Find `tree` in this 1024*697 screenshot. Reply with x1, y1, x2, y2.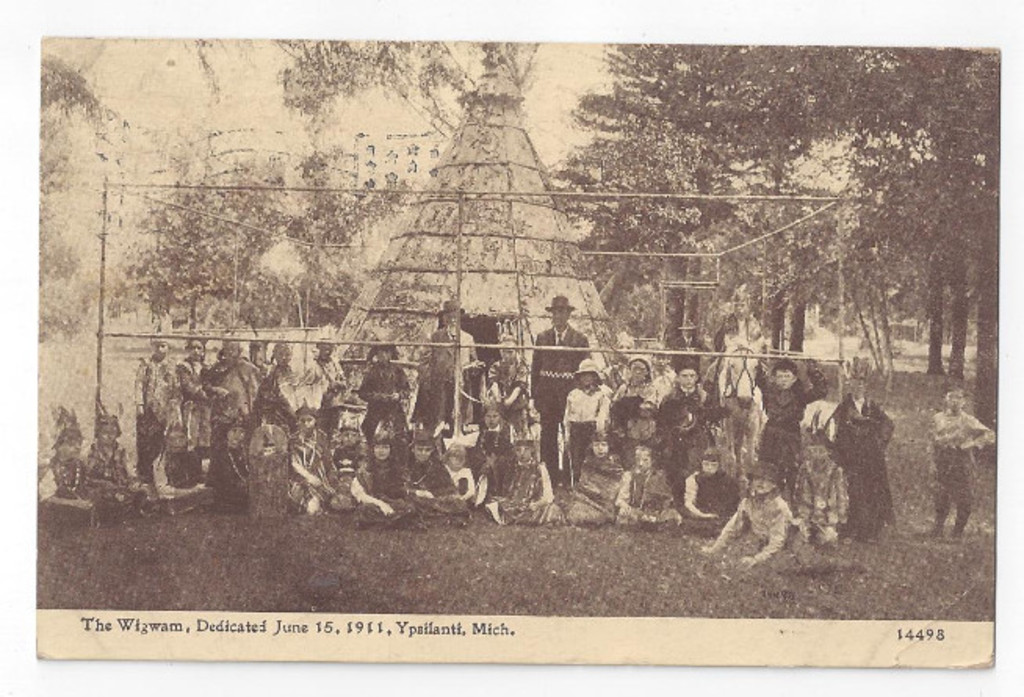
716, 58, 847, 354.
